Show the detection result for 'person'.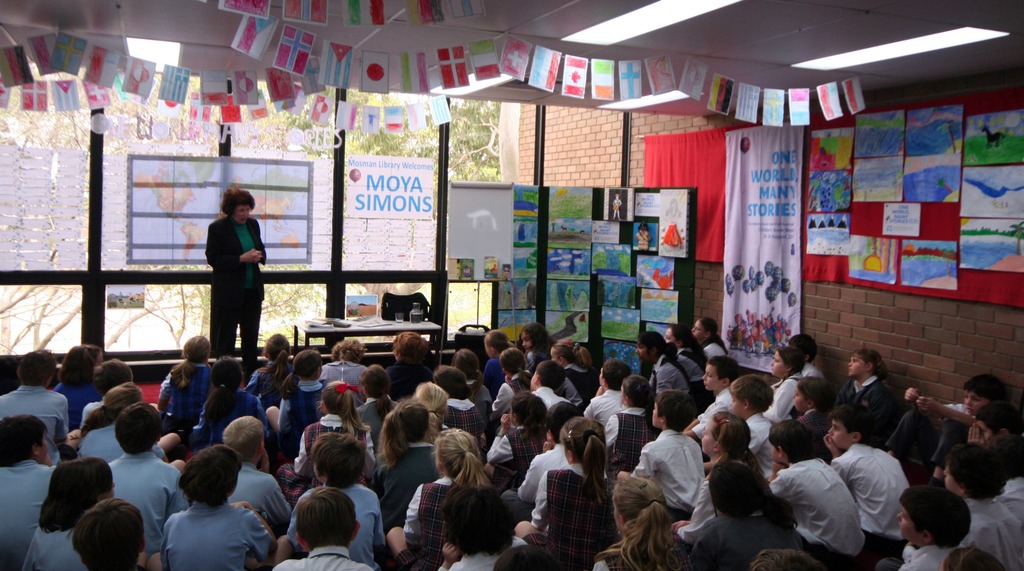
l=448, t=343, r=502, b=437.
